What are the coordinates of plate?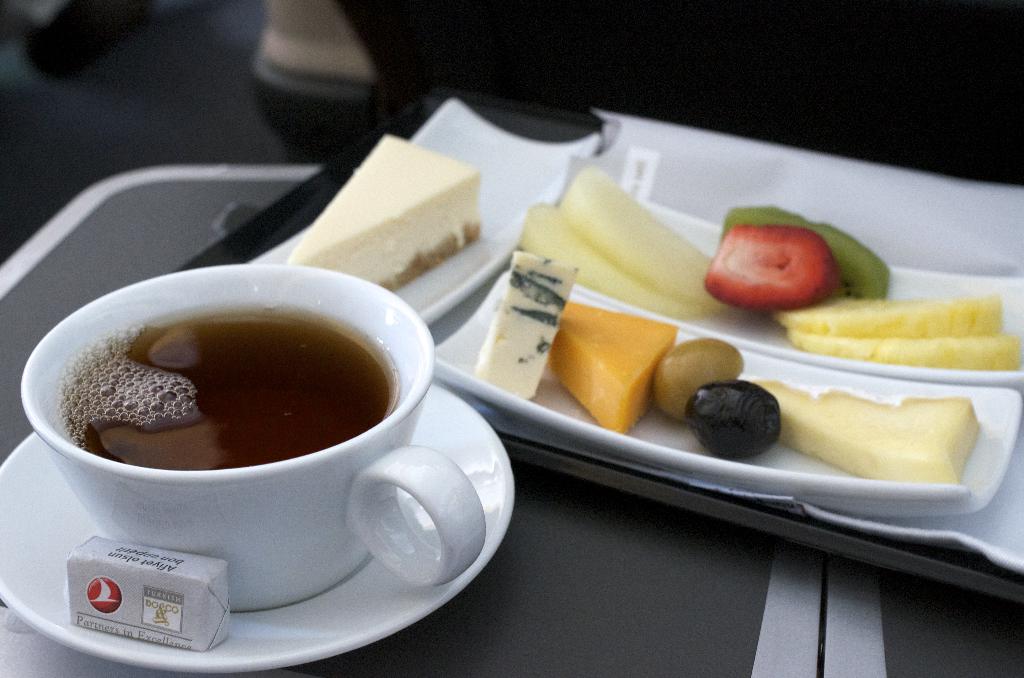
rect(580, 107, 1023, 280).
